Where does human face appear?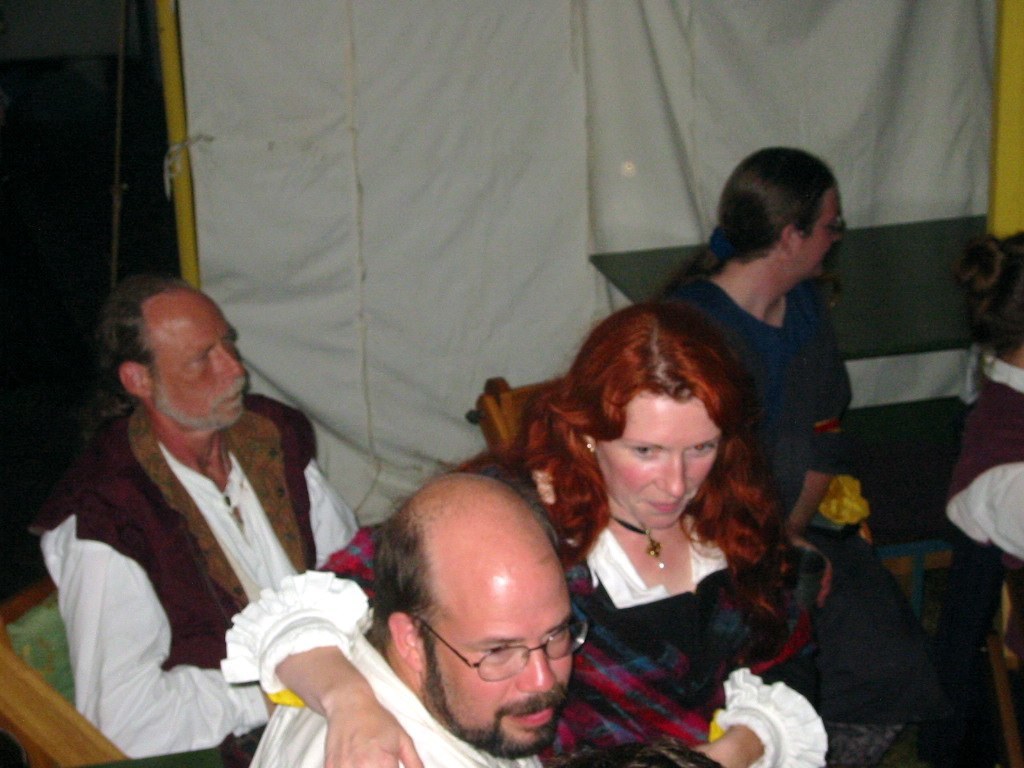
Appears at region(595, 394, 721, 529).
